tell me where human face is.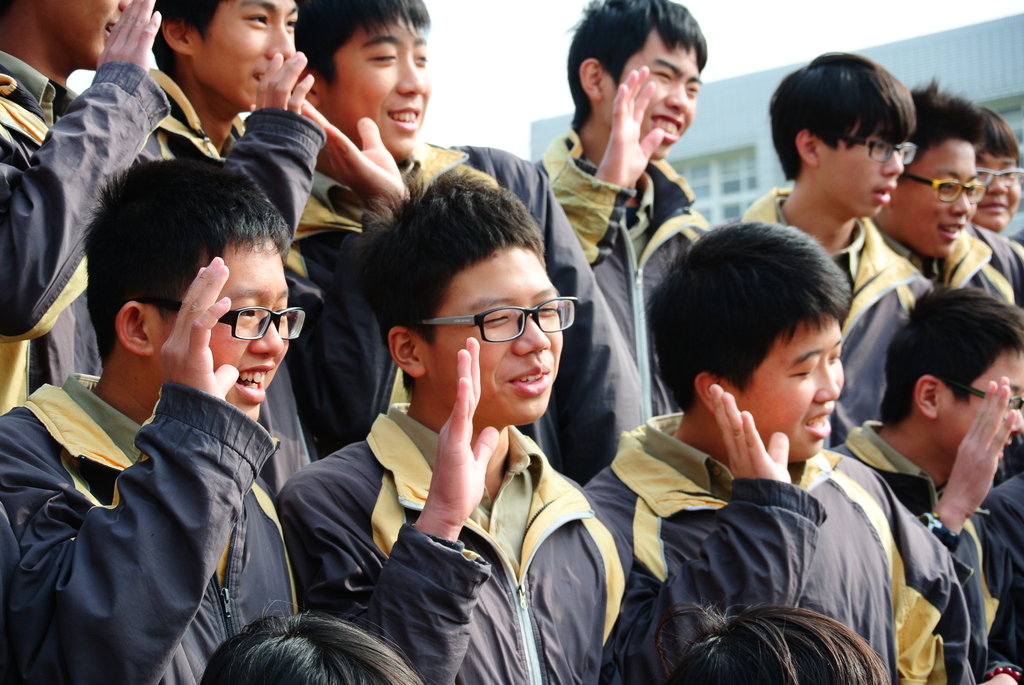
human face is at <bbox>409, 248, 574, 438</bbox>.
